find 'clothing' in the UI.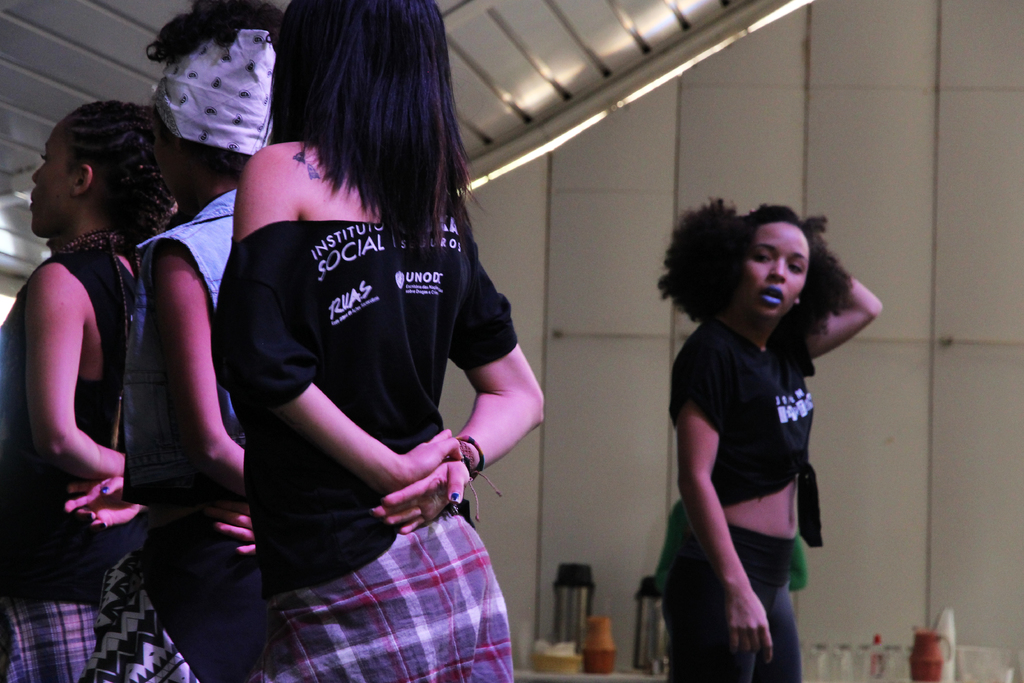
UI element at (213, 213, 507, 682).
